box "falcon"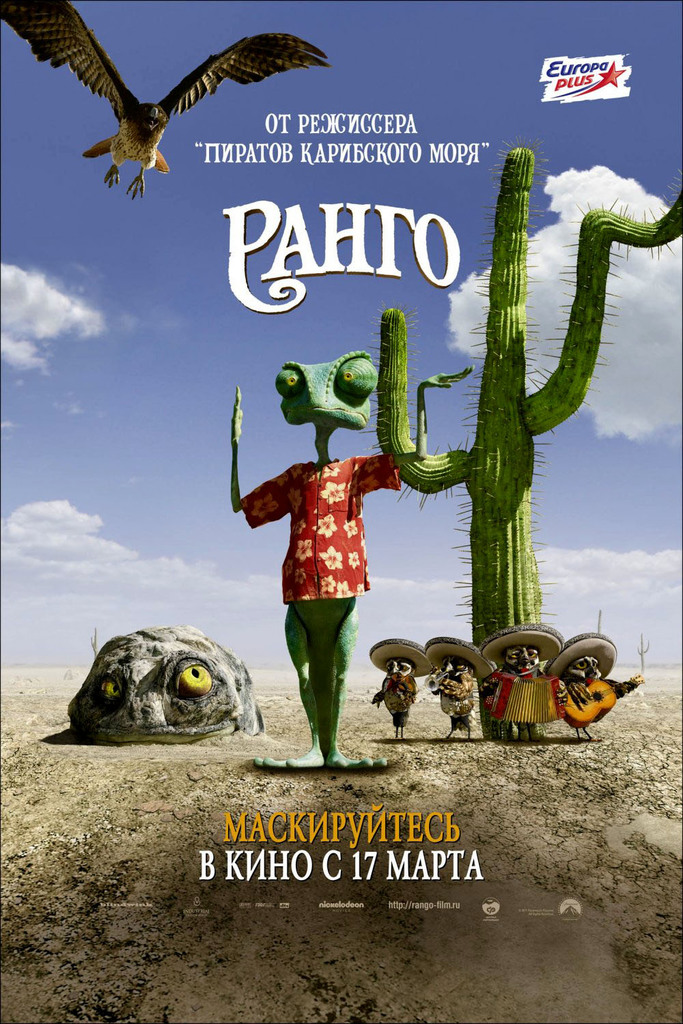
0/0/329/201
